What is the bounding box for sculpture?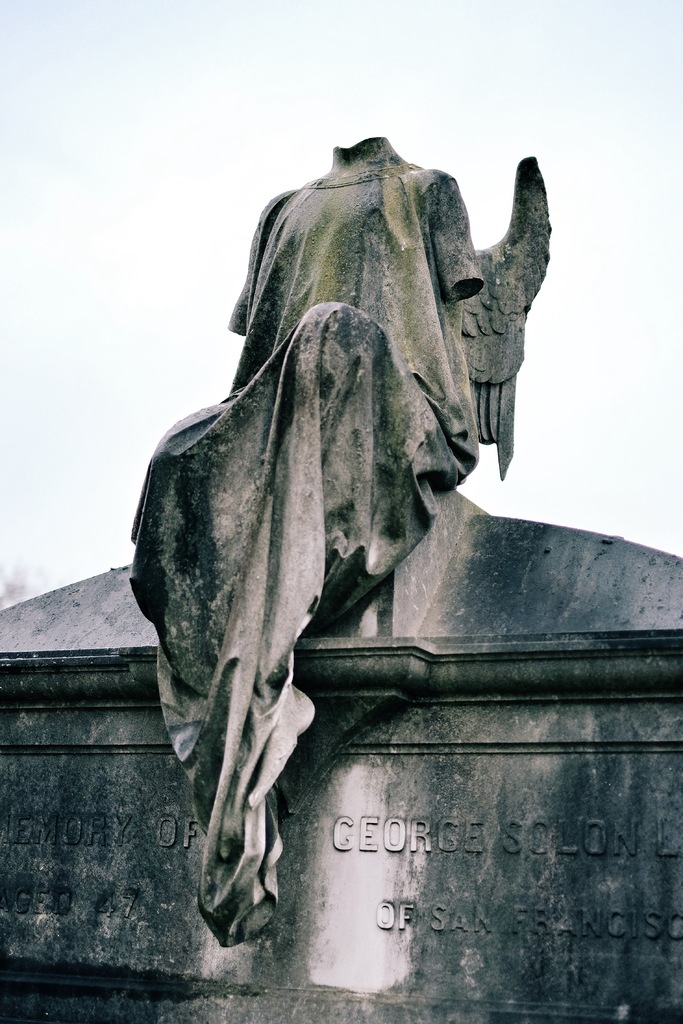
x1=134, y1=132, x2=567, y2=963.
